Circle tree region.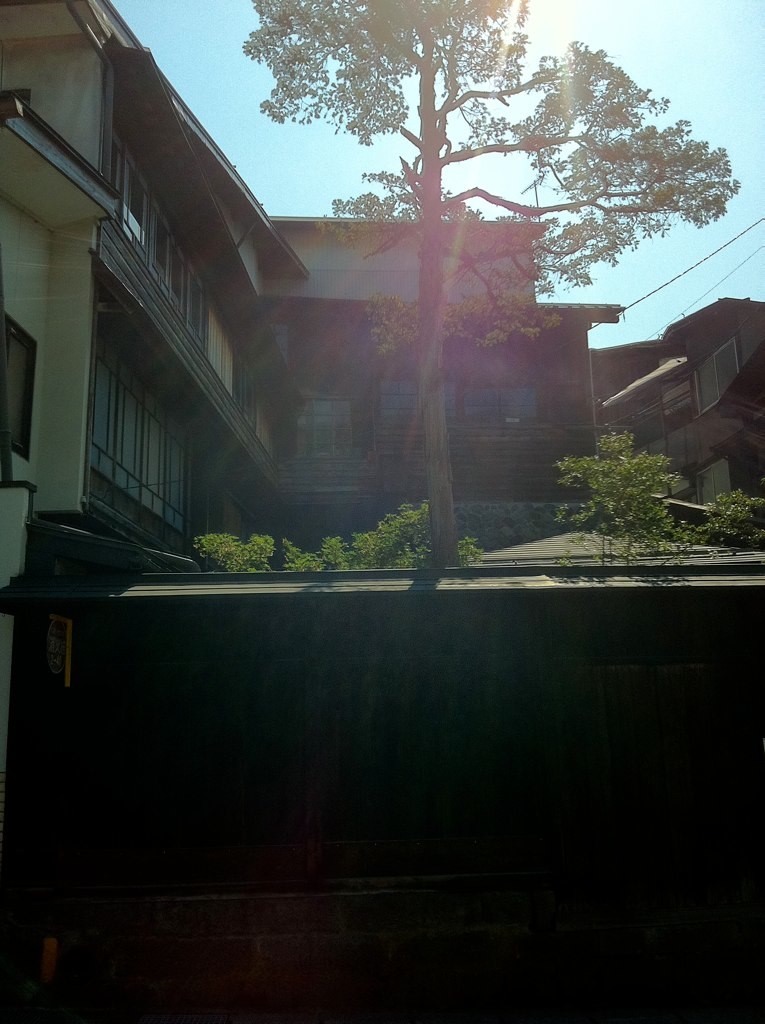
Region: region(190, 534, 284, 575).
